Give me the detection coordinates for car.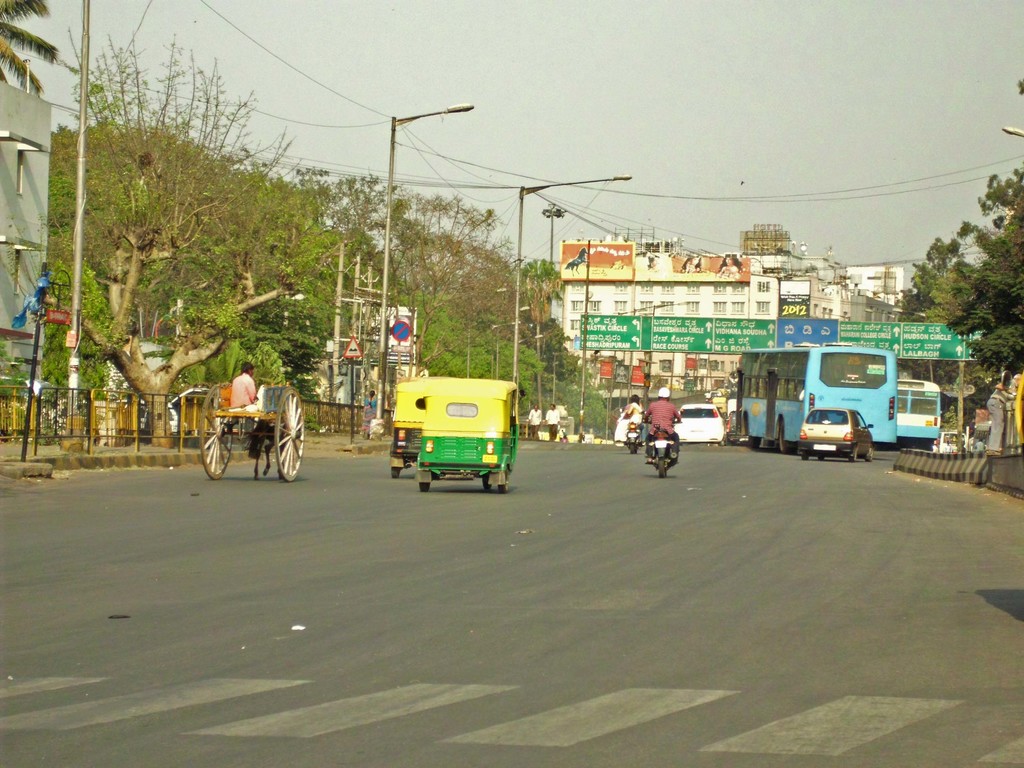
BBox(797, 403, 874, 461).
